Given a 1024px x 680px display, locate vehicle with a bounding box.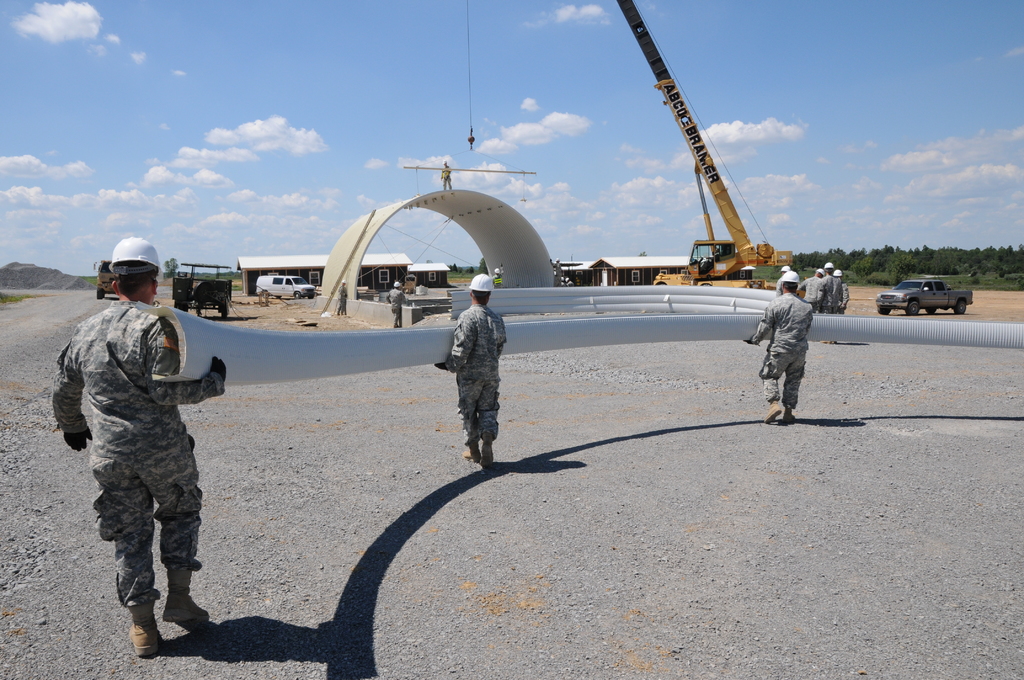
Located: {"left": 94, "top": 256, "right": 115, "bottom": 298}.
